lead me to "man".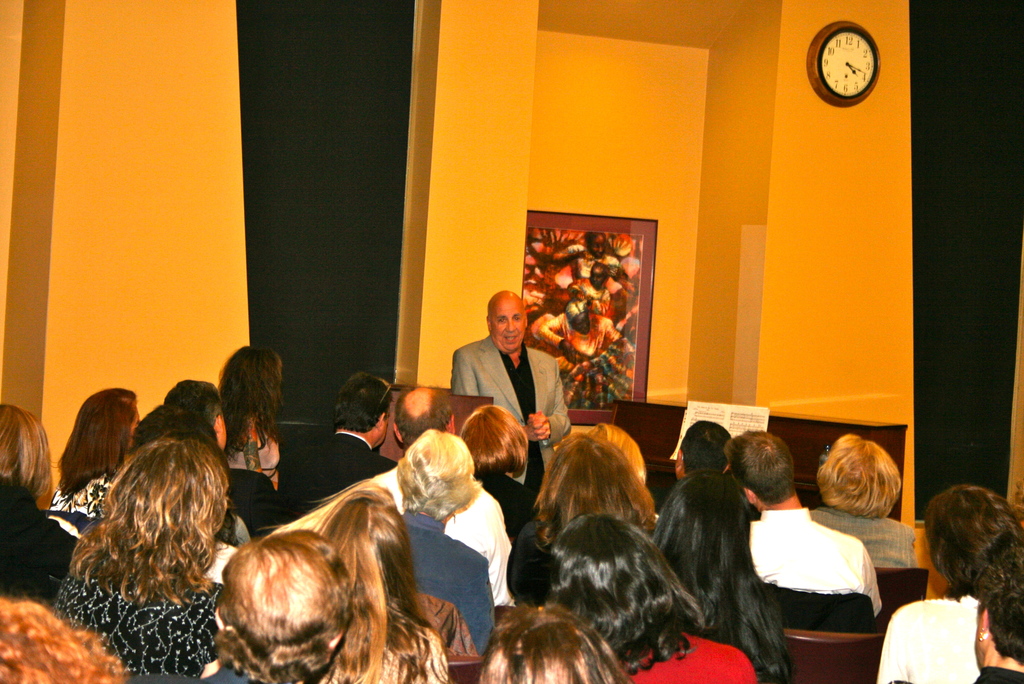
Lead to (280, 368, 403, 515).
